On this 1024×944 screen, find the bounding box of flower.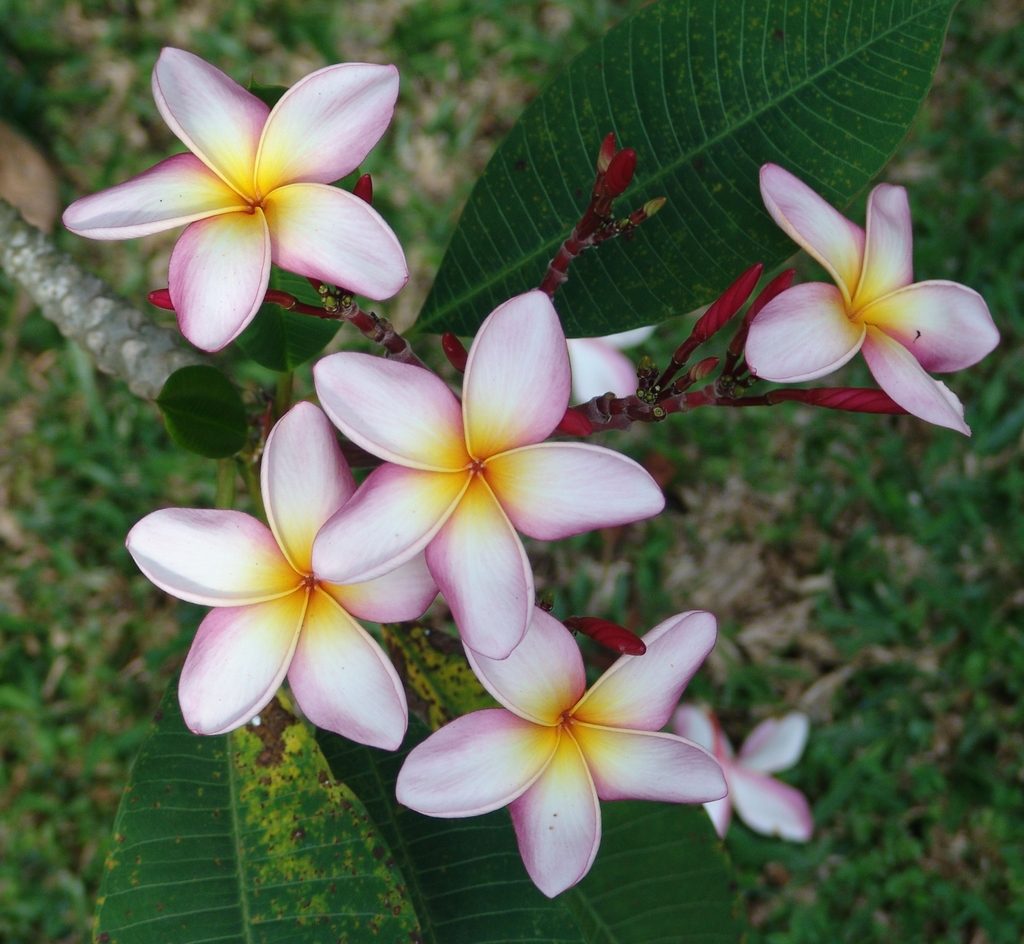
Bounding box: (x1=118, y1=391, x2=441, y2=760).
